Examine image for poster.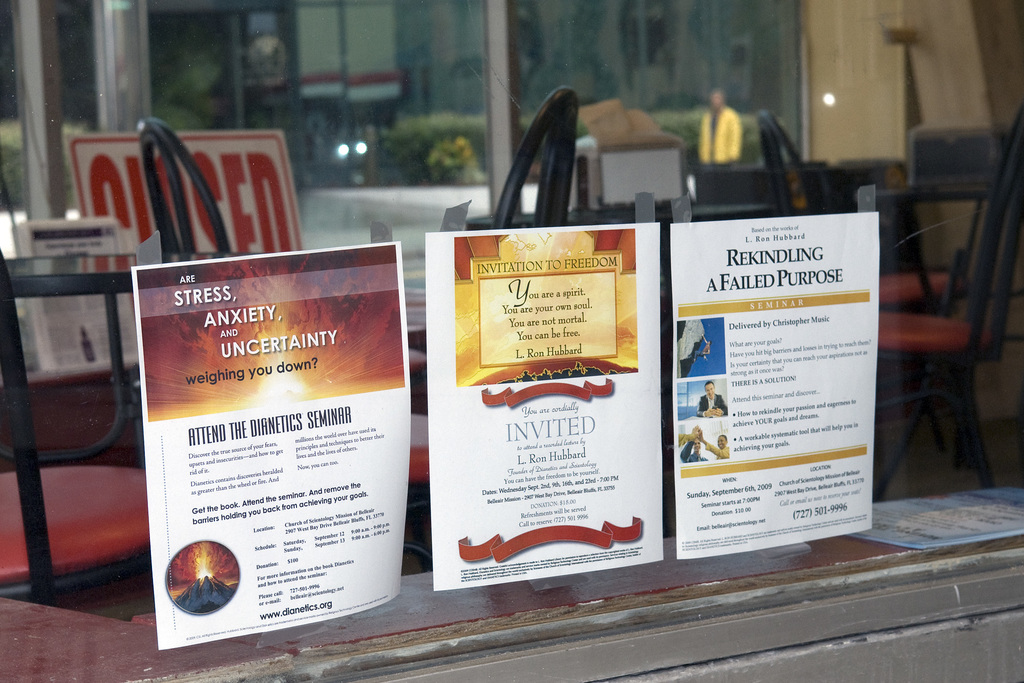
Examination result: bbox=[135, 237, 403, 648].
